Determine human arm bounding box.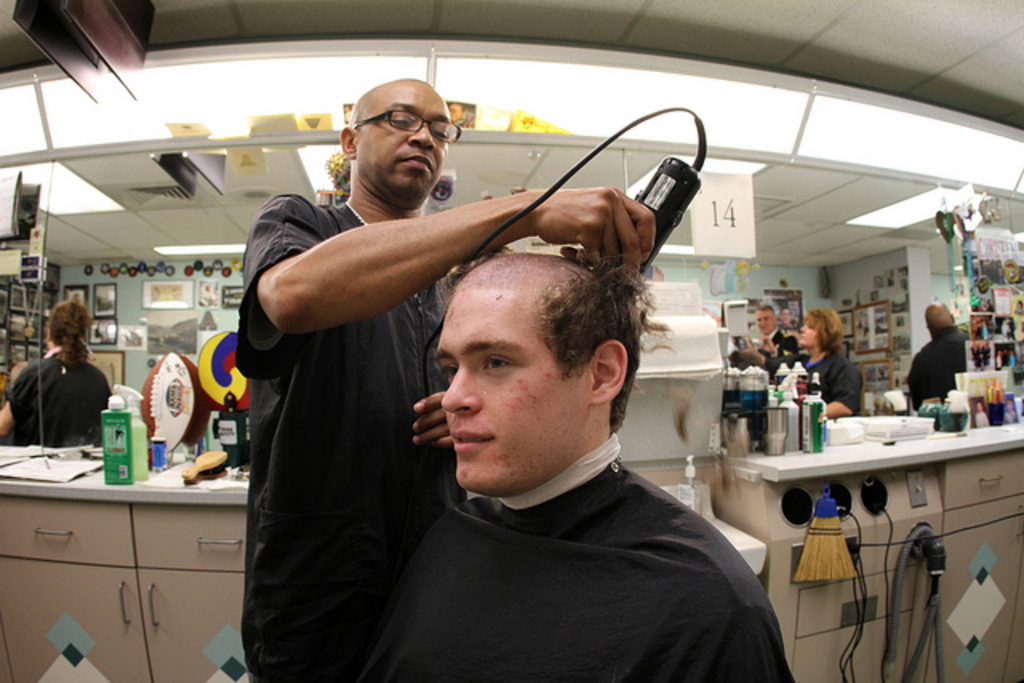
Determined: Rect(819, 366, 862, 419).
